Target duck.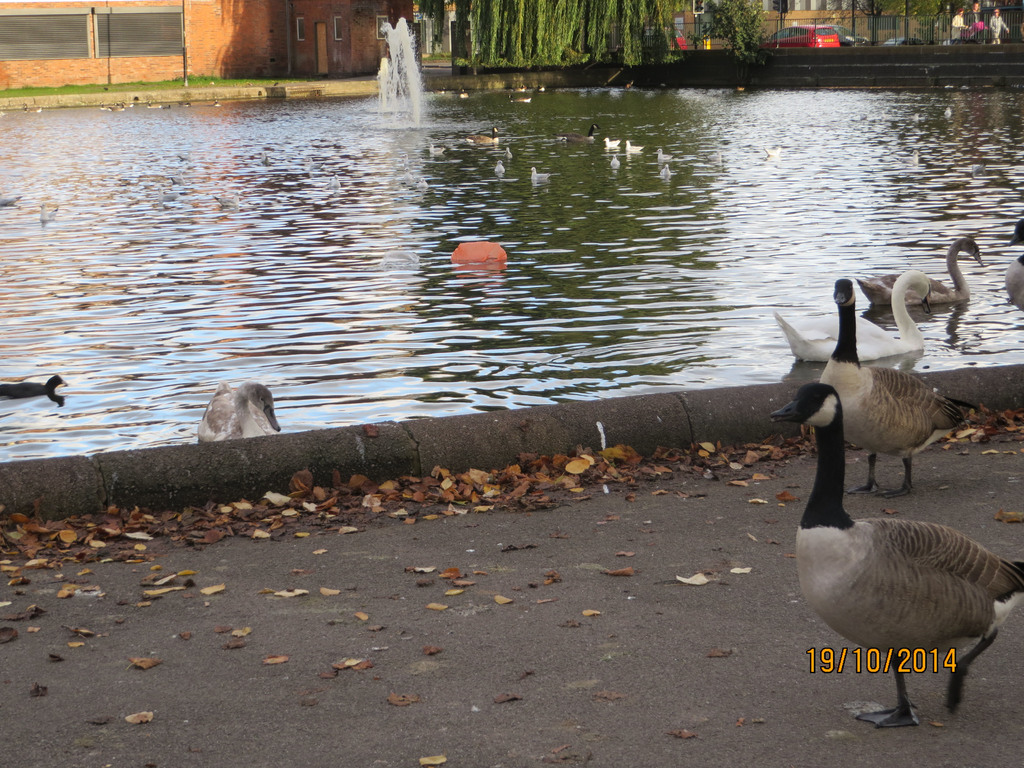
Target region: (184, 367, 285, 441).
